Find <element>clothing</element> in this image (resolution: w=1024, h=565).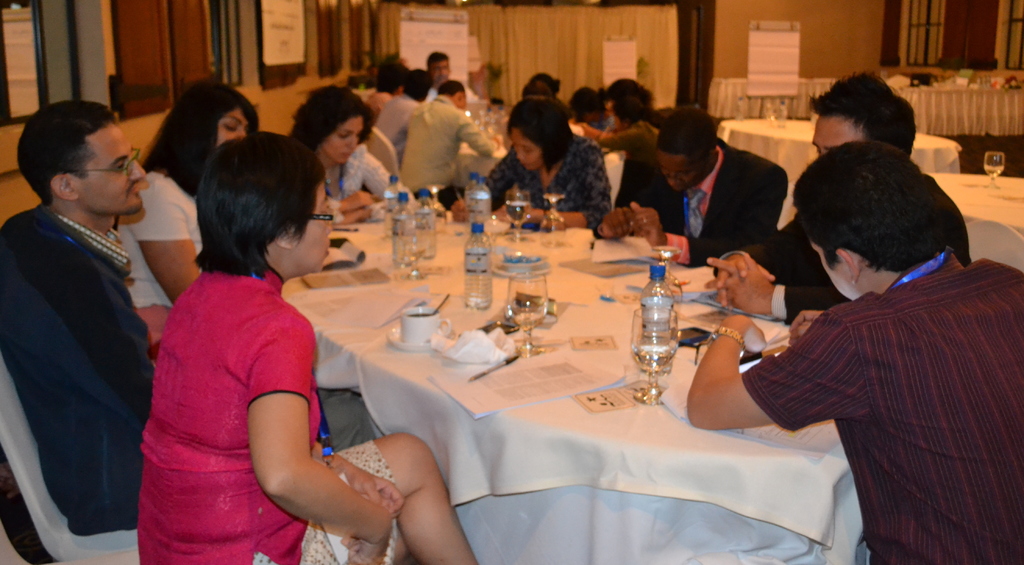
box=[639, 137, 790, 280].
